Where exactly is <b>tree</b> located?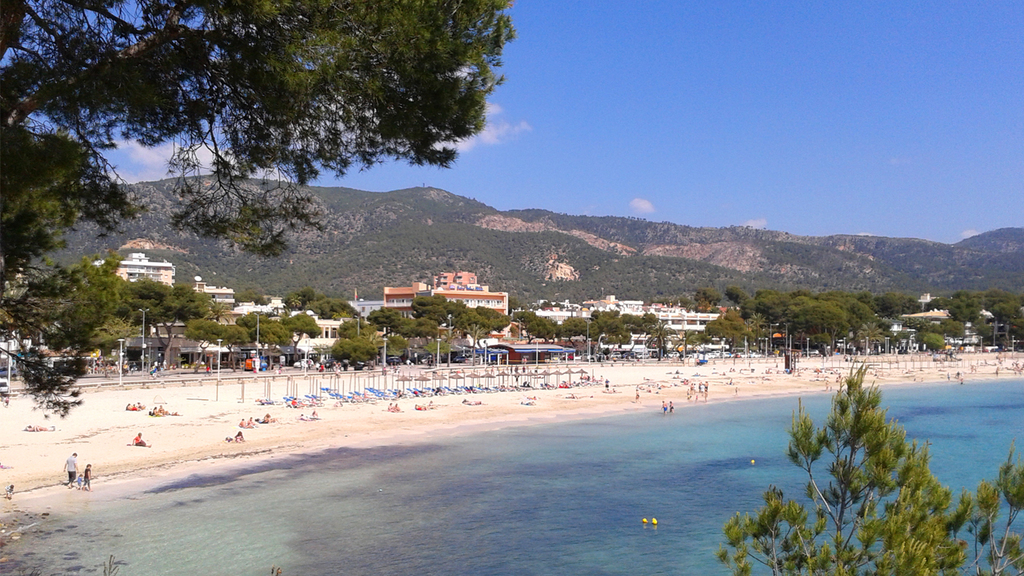
Its bounding box is locate(898, 286, 925, 345).
